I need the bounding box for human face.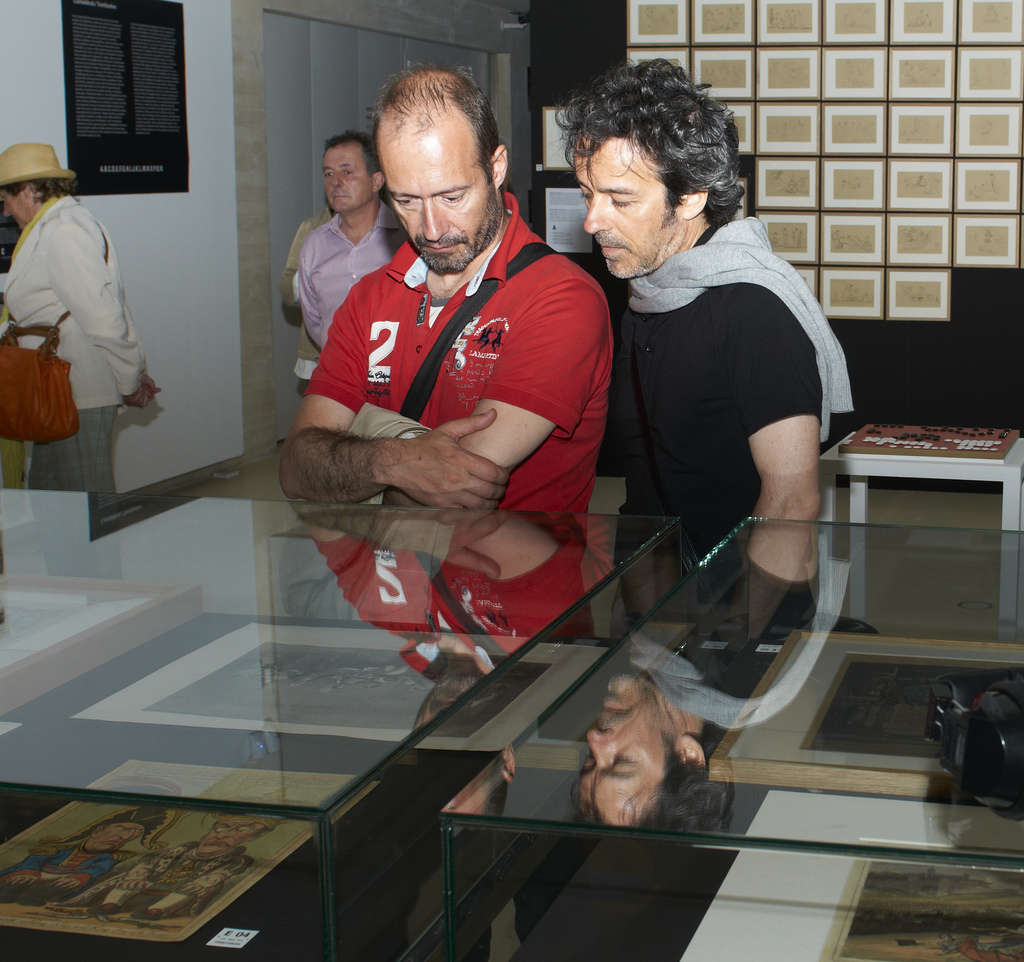
Here it is: box=[0, 188, 32, 222].
